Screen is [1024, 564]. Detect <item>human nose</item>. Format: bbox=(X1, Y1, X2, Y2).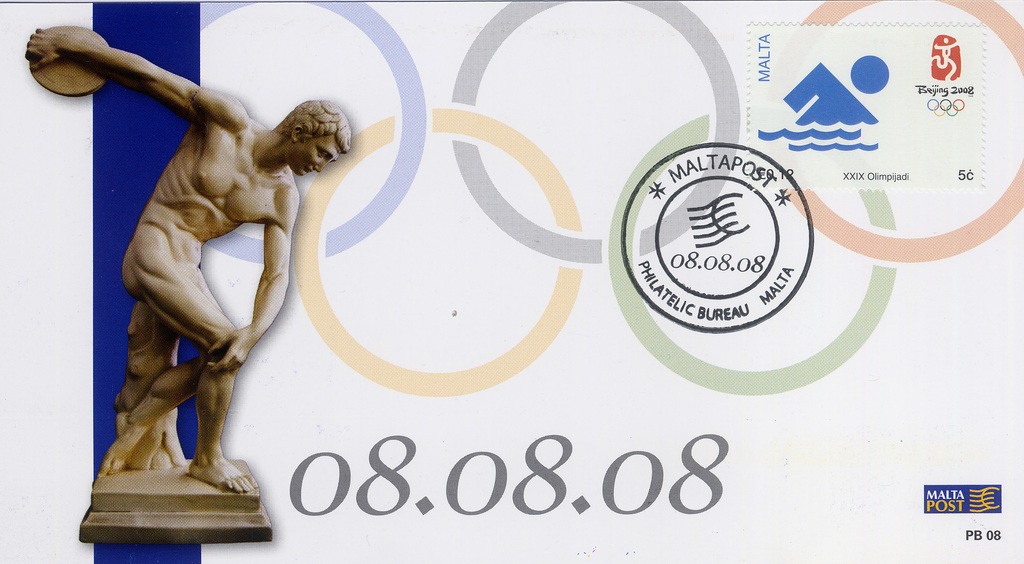
bbox=(314, 157, 332, 173).
